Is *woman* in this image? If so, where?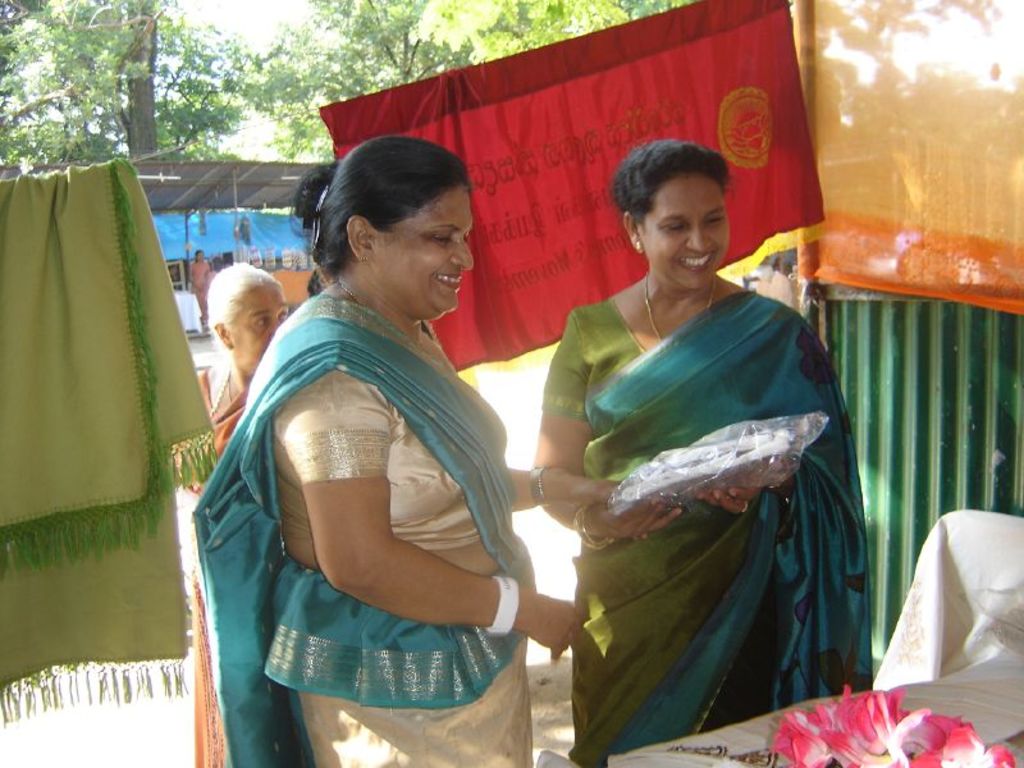
Yes, at box(184, 250, 211, 332).
